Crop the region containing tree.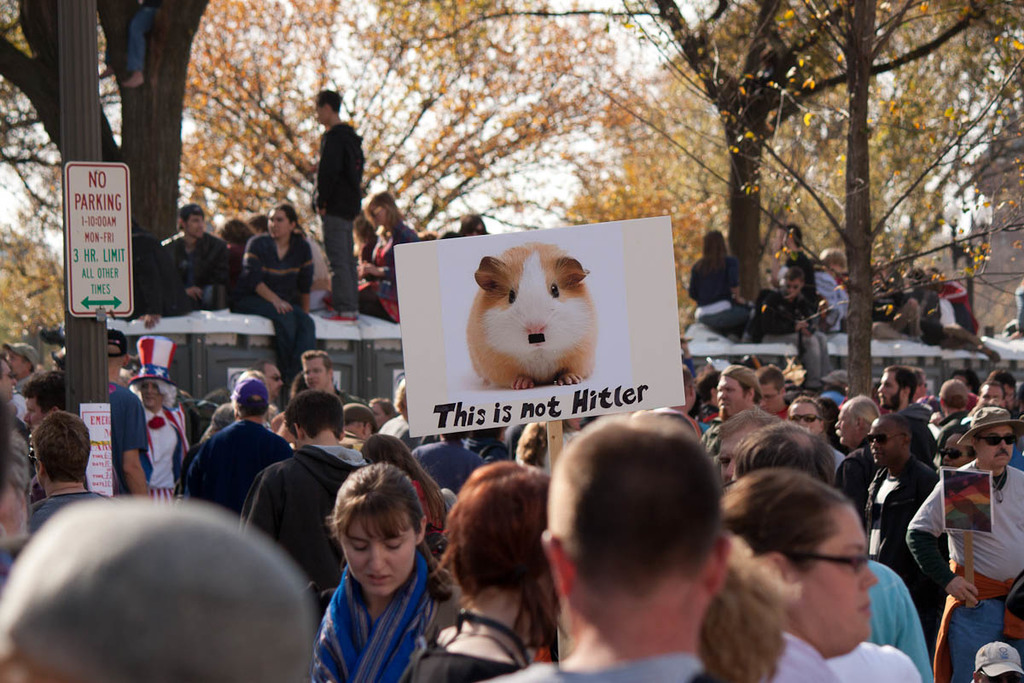
Crop region: [598, 0, 1023, 400].
